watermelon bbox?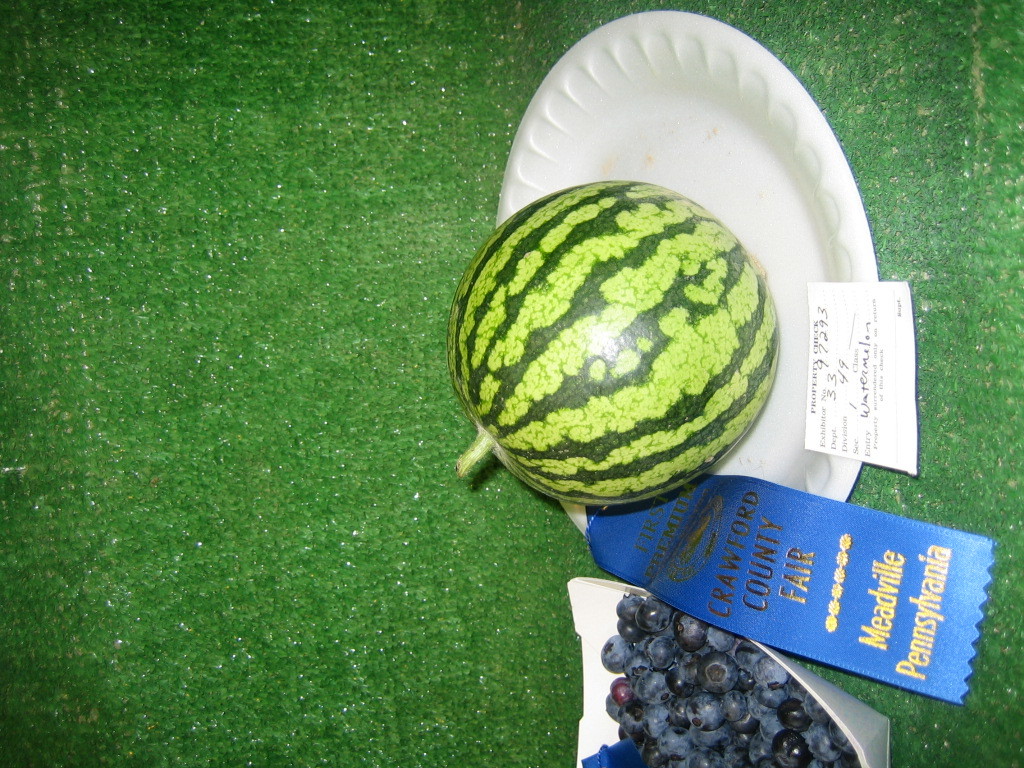
[x1=447, y1=182, x2=779, y2=517]
